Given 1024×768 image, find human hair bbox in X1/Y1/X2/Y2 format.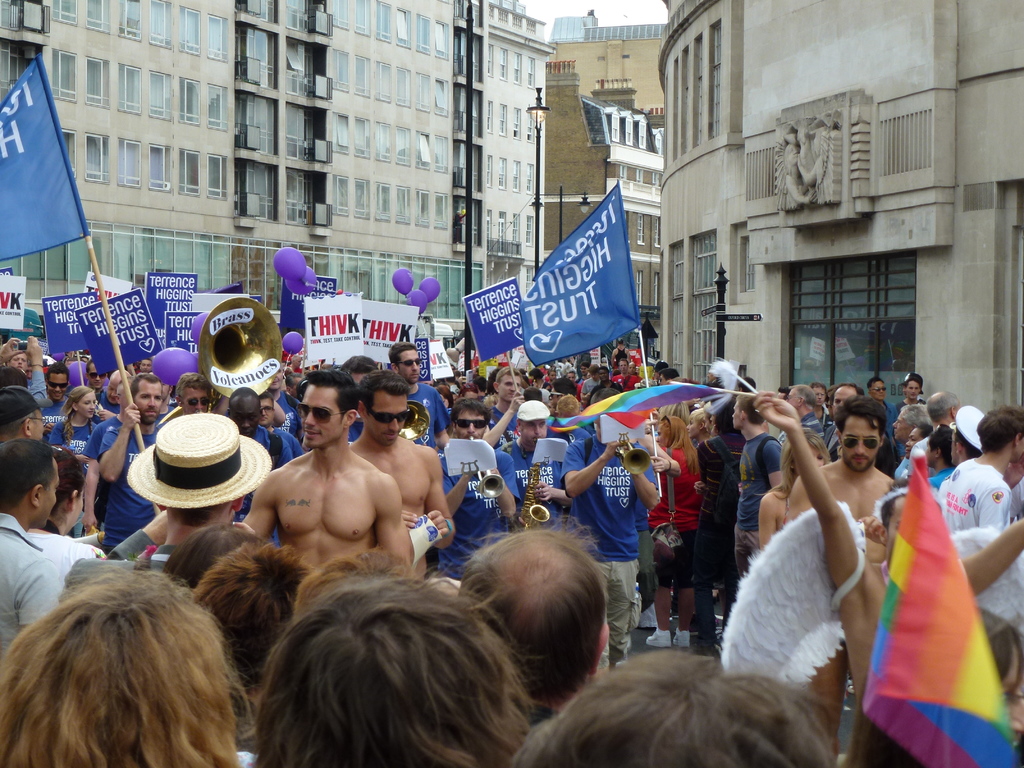
55/445/86/526.
